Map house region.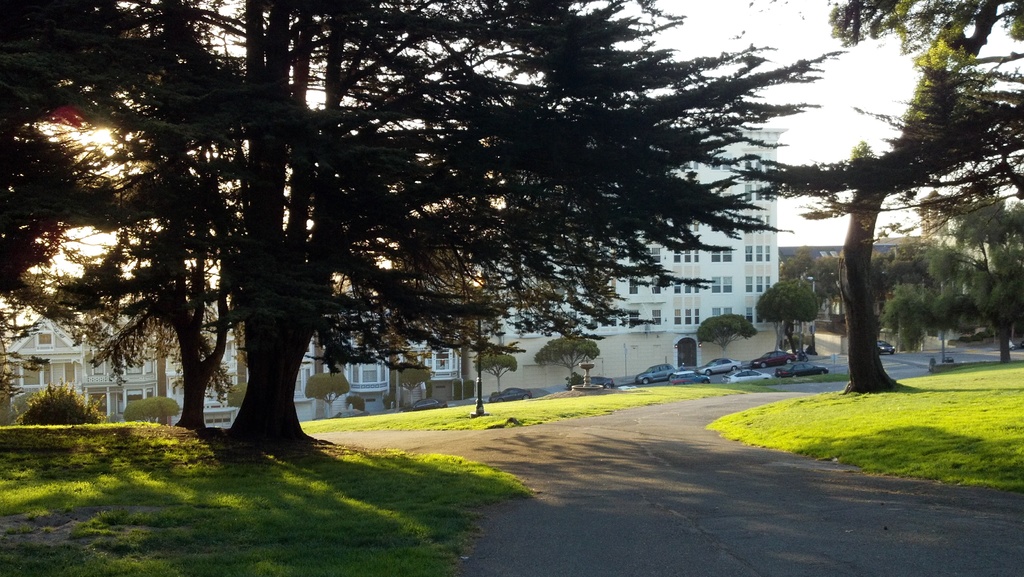
Mapped to region(476, 126, 778, 399).
